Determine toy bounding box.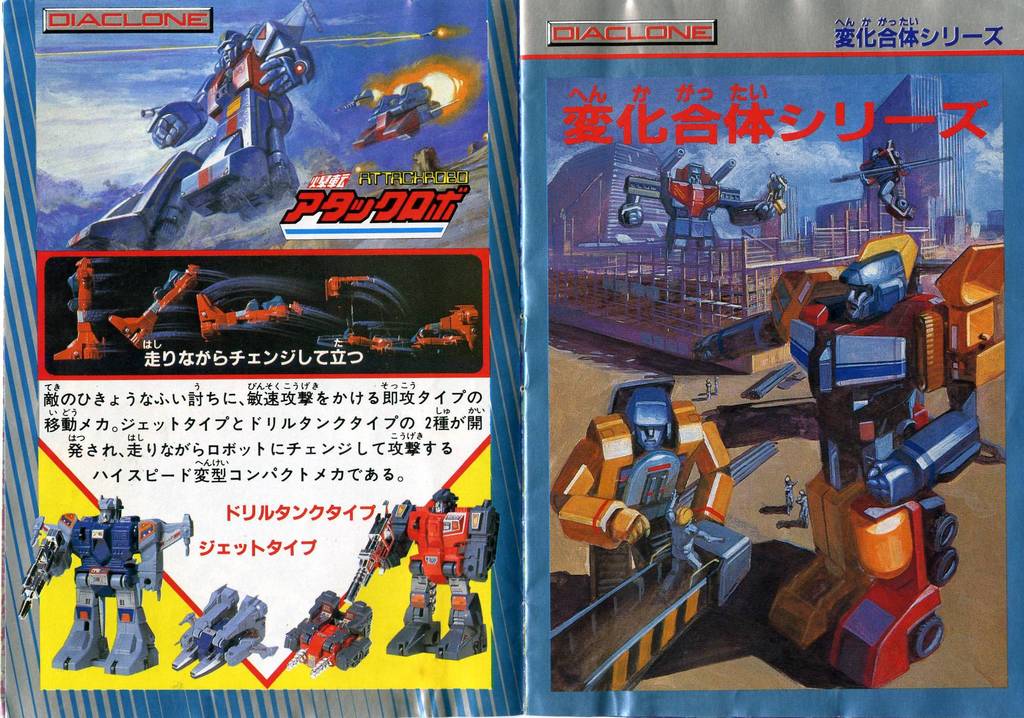
Determined: 691,232,1004,691.
